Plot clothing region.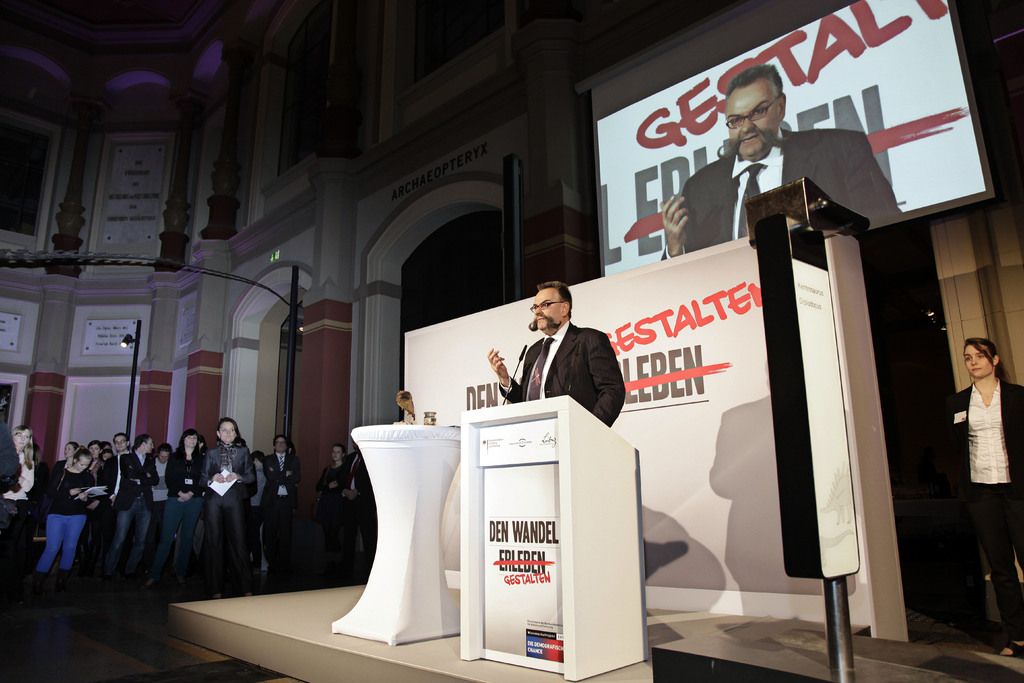
Plotted at left=950, top=381, right=1023, bottom=646.
